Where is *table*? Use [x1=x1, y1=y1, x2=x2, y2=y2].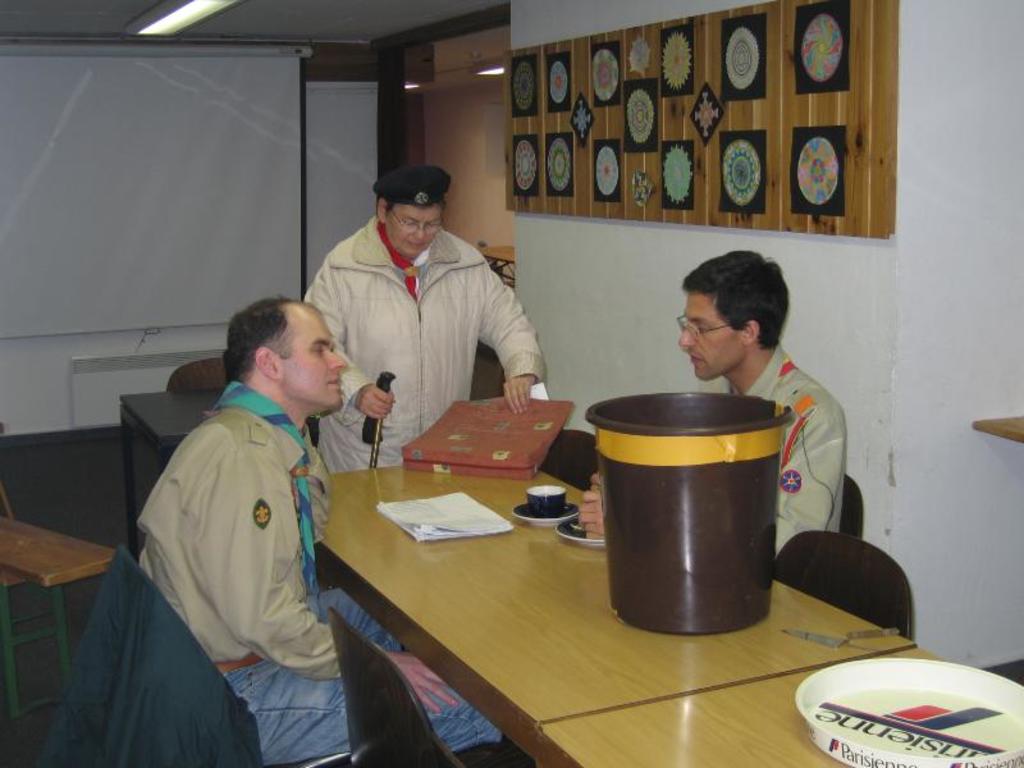
[x1=540, y1=649, x2=941, y2=767].
